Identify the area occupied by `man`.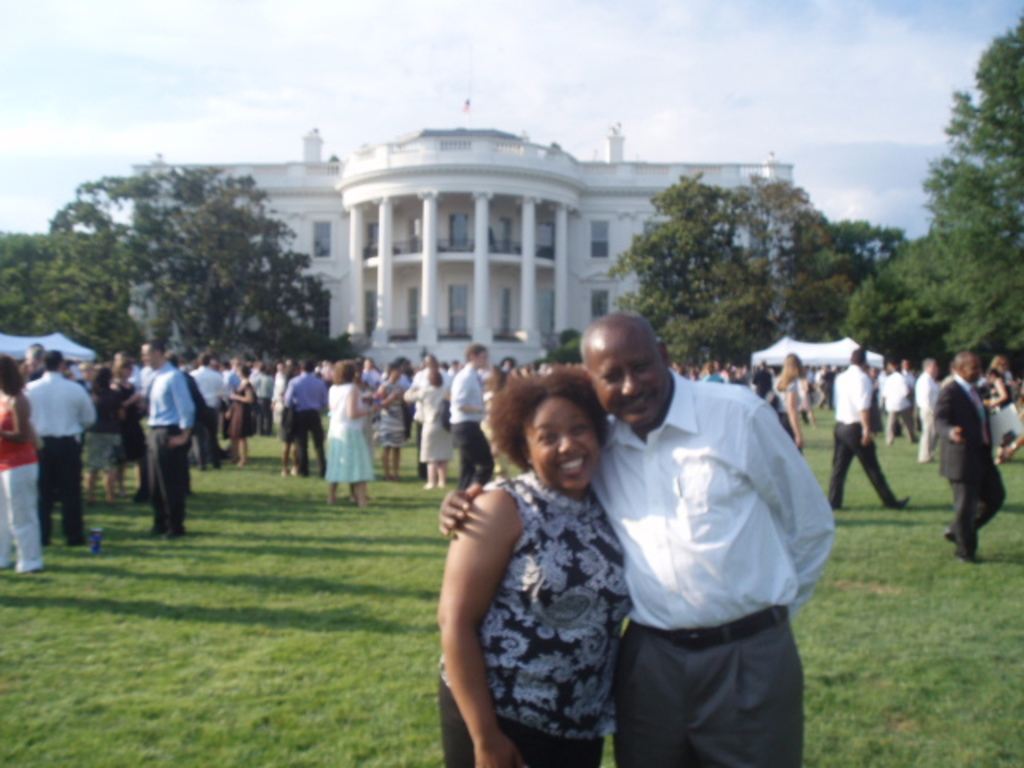
Area: [x1=14, y1=339, x2=43, y2=374].
